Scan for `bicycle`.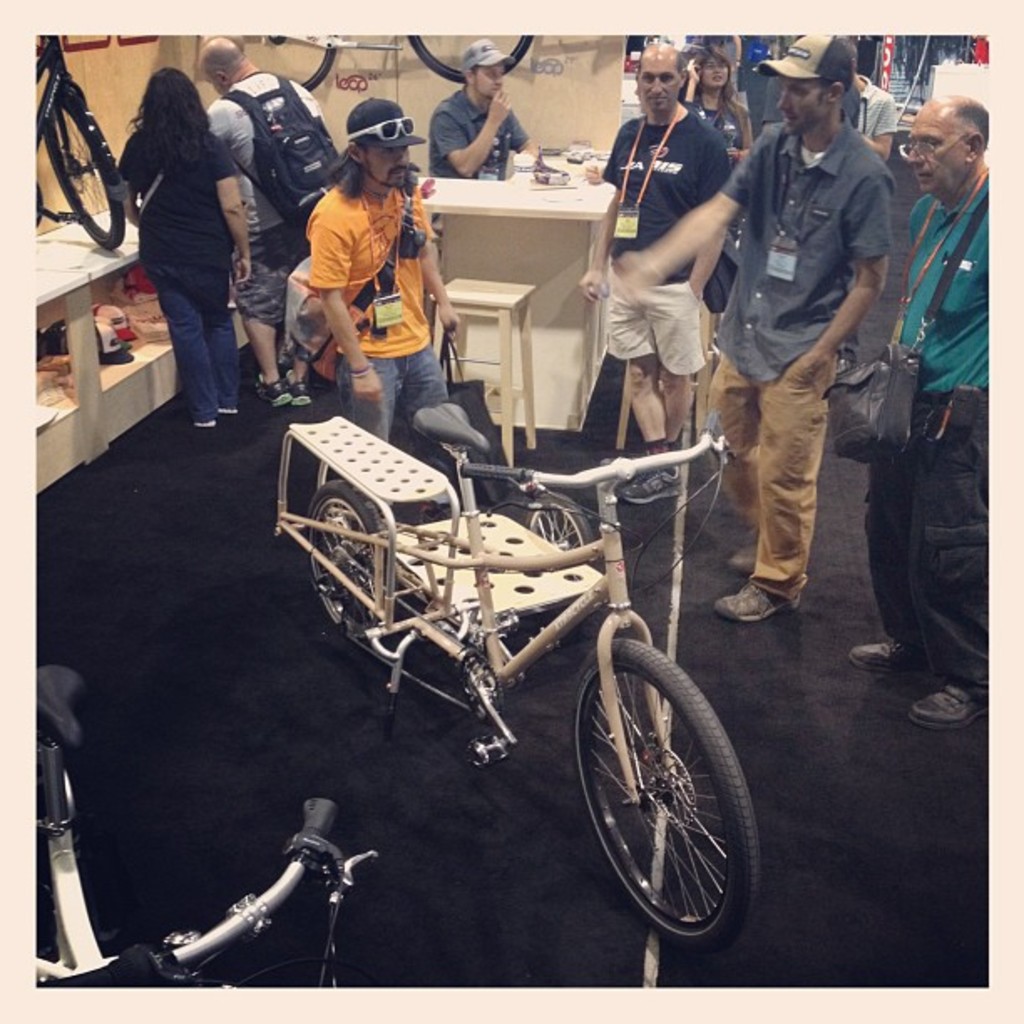
Scan result: [211, 25, 561, 94].
